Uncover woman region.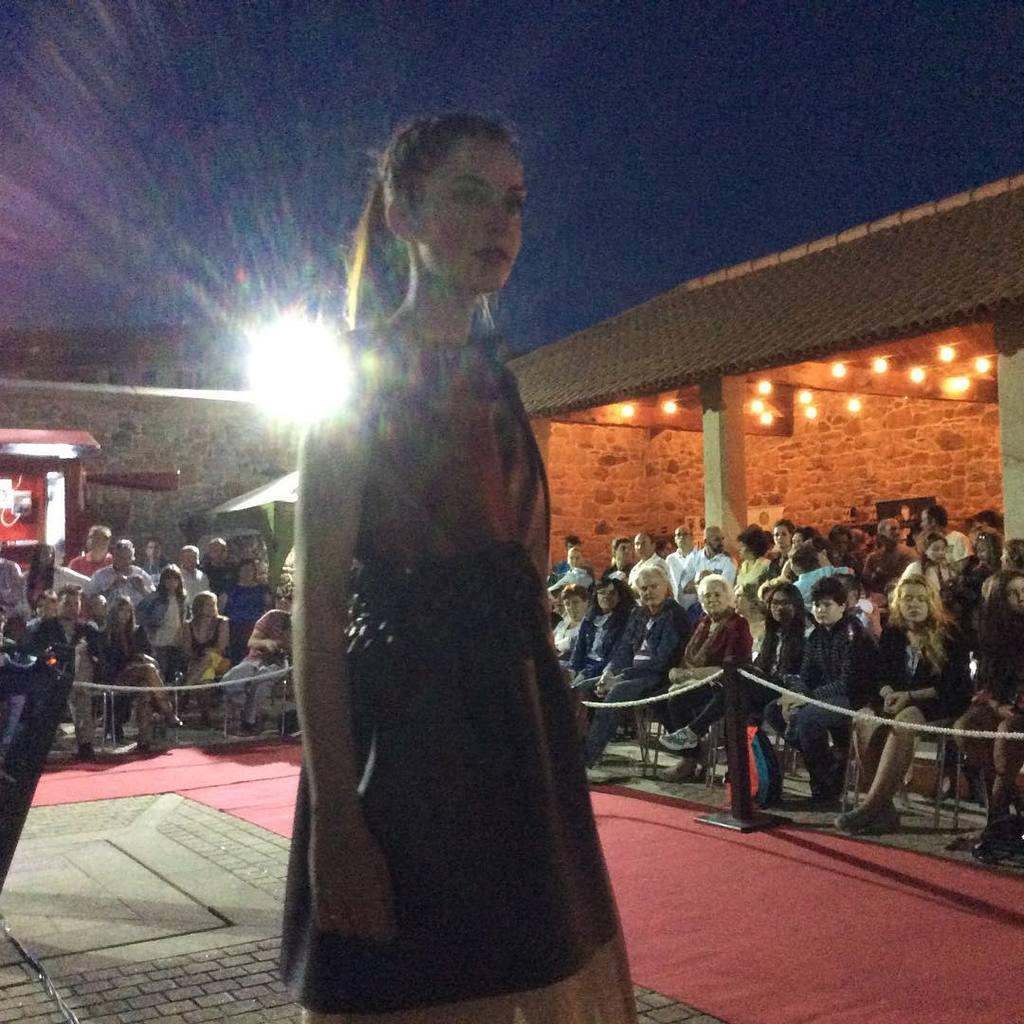
Uncovered: (x1=165, y1=585, x2=233, y2=722).
